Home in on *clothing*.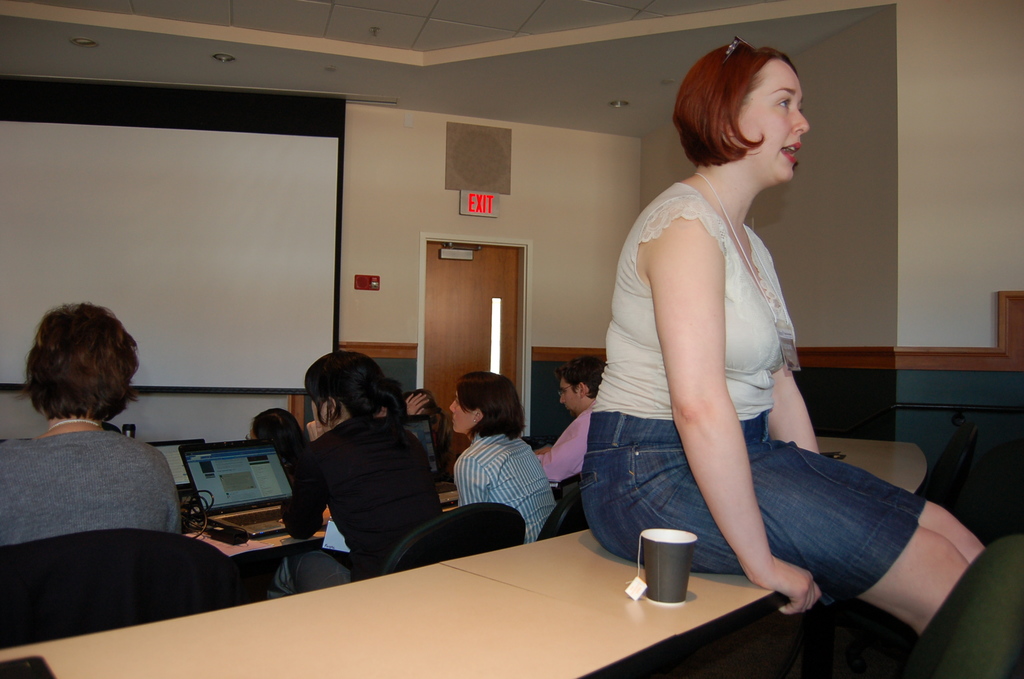
Homed in at l=587, t=176, r=927, b=610.
